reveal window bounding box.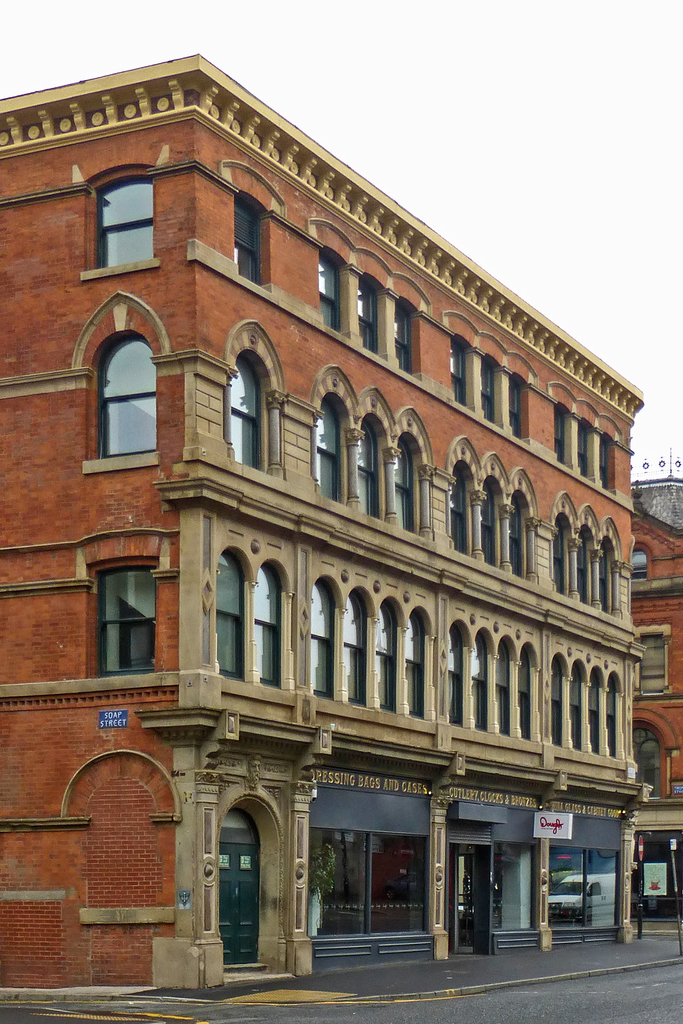
Revealed: {"left": 476, "top": 449, "right": 508, "bottom": 570}.
